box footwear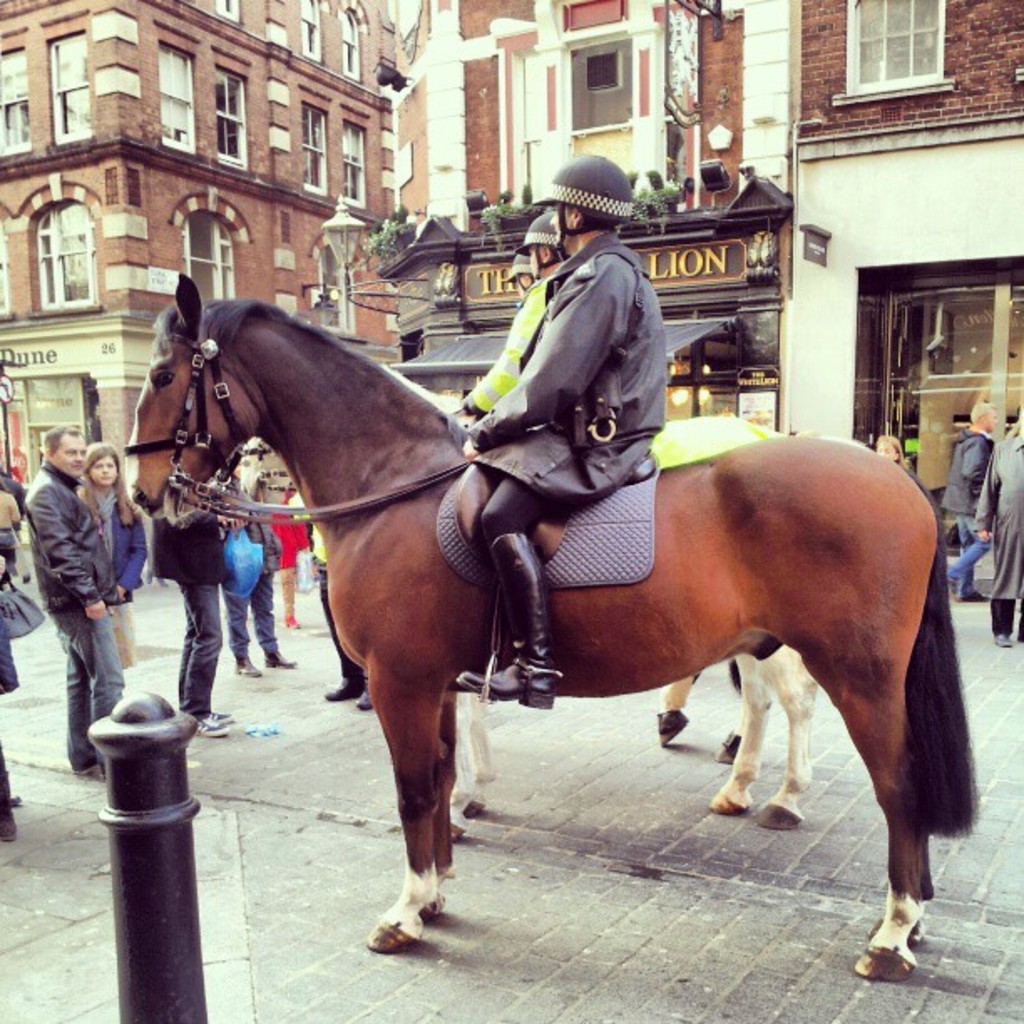
rect(996, 634, 1016, 649)
